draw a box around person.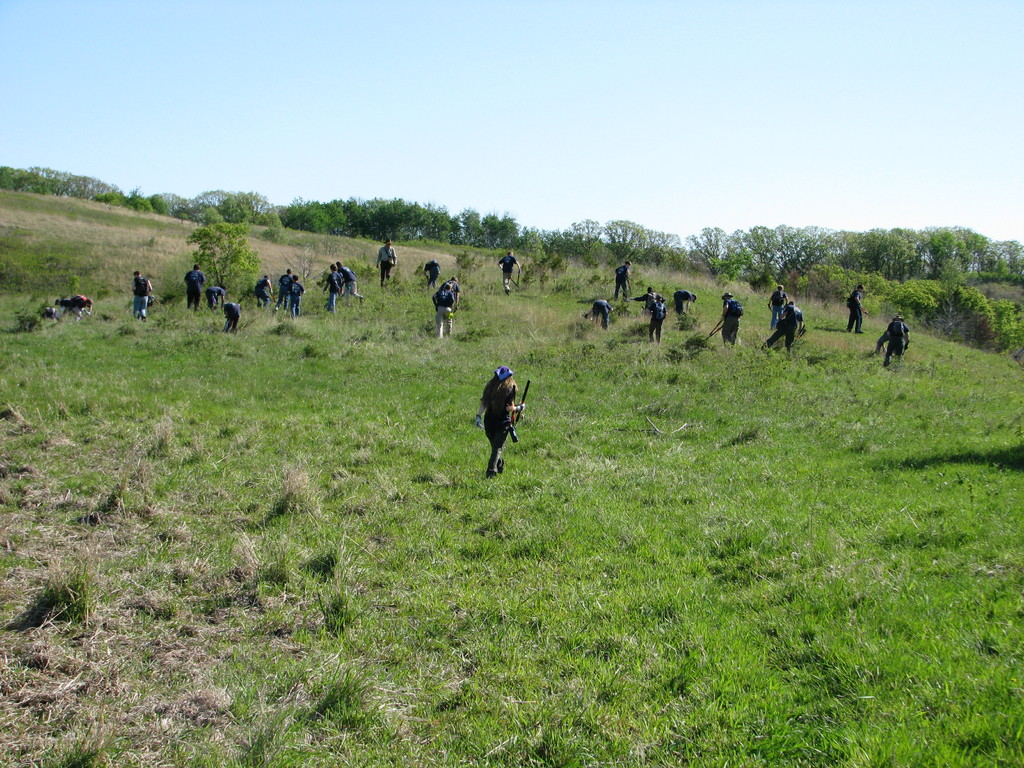
crop(218, 299, 243, 332).
